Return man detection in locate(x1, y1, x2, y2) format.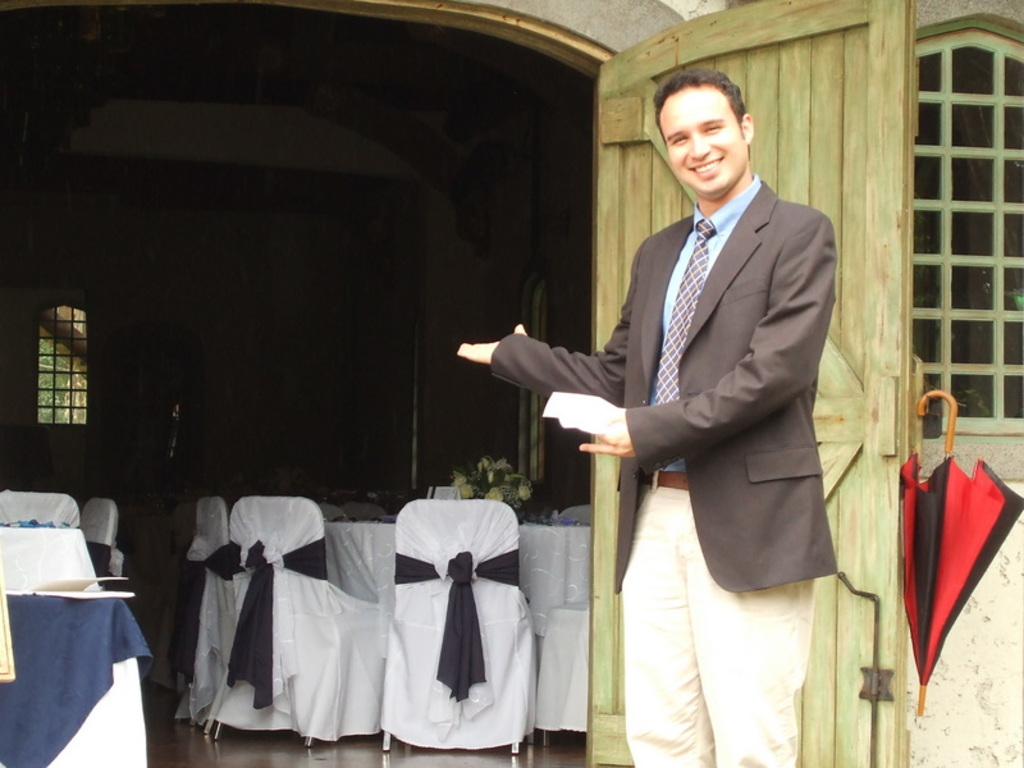
locate(495, 47, 863, 741).
